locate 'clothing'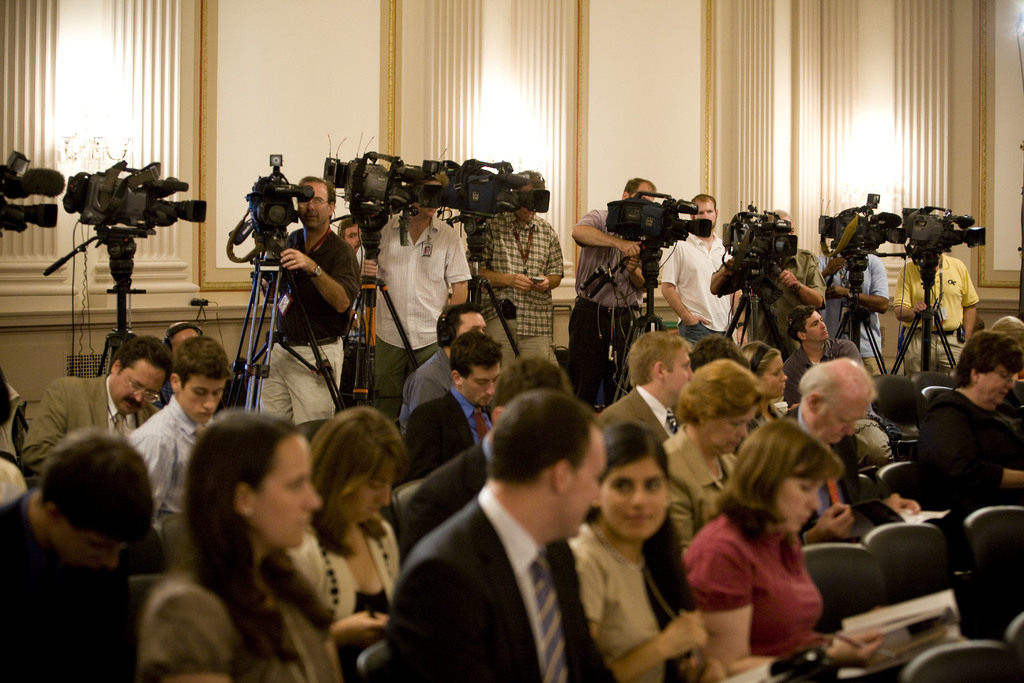
region(568, 205, 661, 416)
